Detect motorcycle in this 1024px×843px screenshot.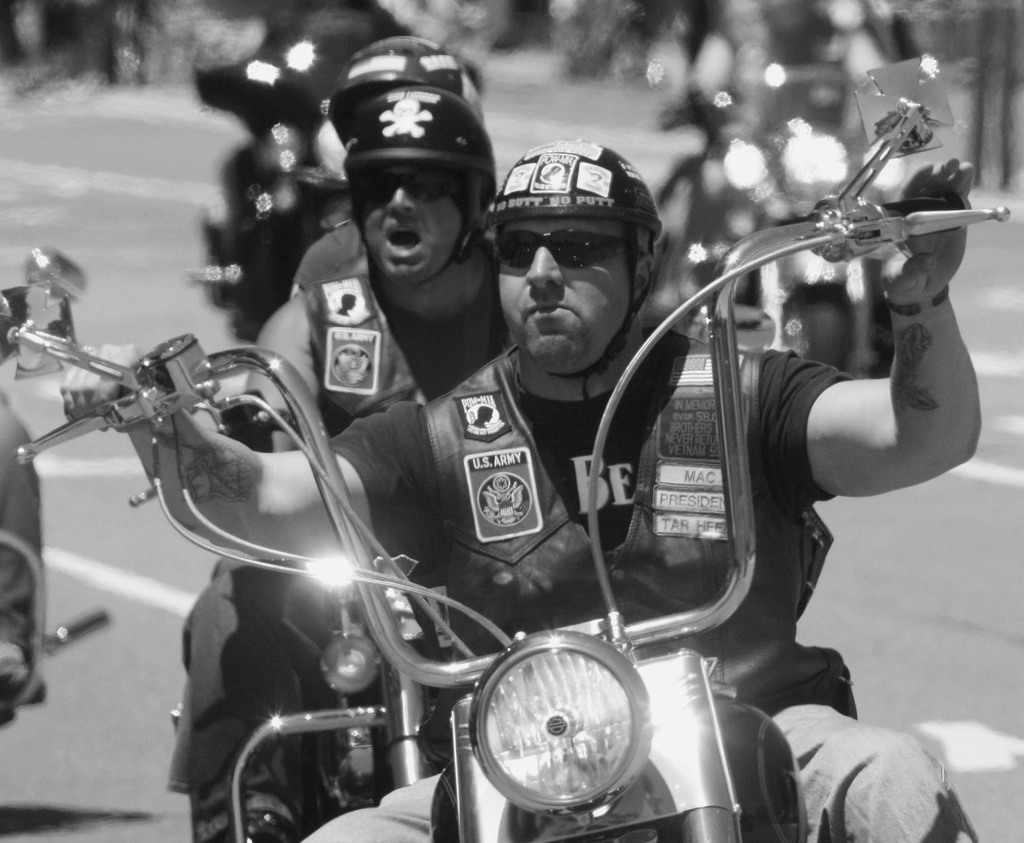
Detection: bbox=(6, 45, 1016, 842).
